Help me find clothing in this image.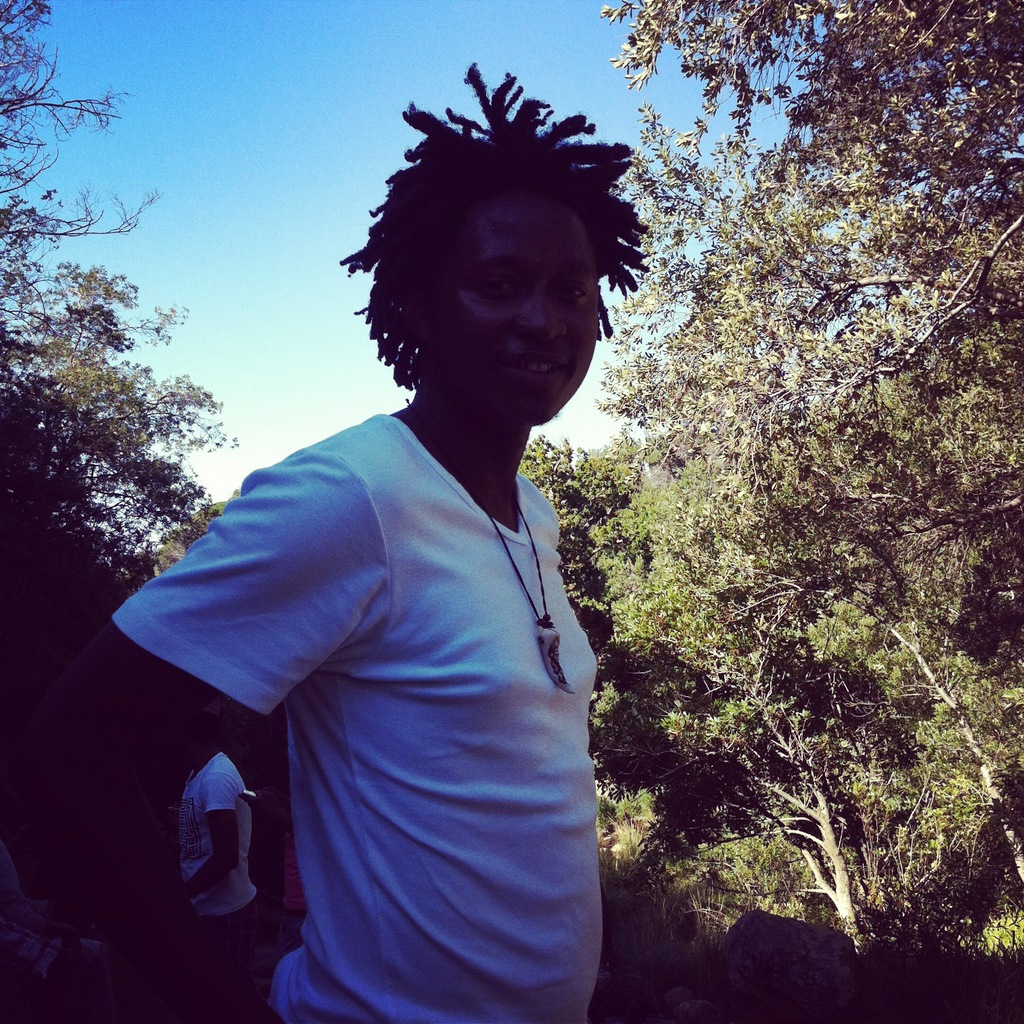
Found it: (183,755,267,1023).
